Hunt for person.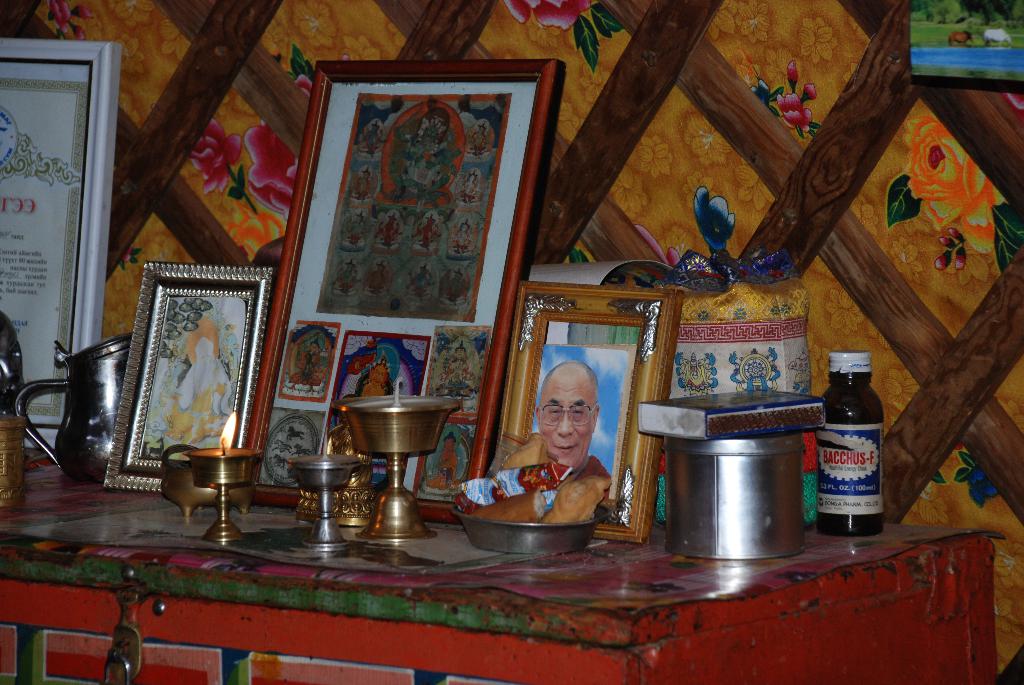
Hunted down at x1=532 y1=361 x2=628 y2=512.
